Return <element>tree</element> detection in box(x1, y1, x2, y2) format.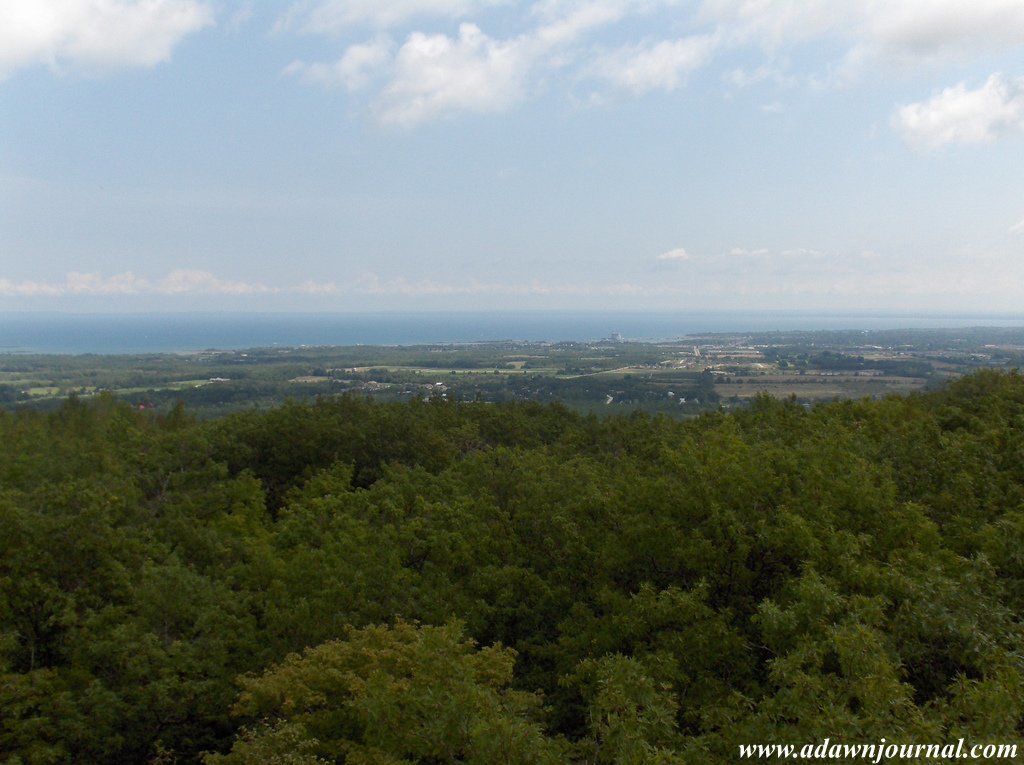
box(571, 649, 724, 764).
